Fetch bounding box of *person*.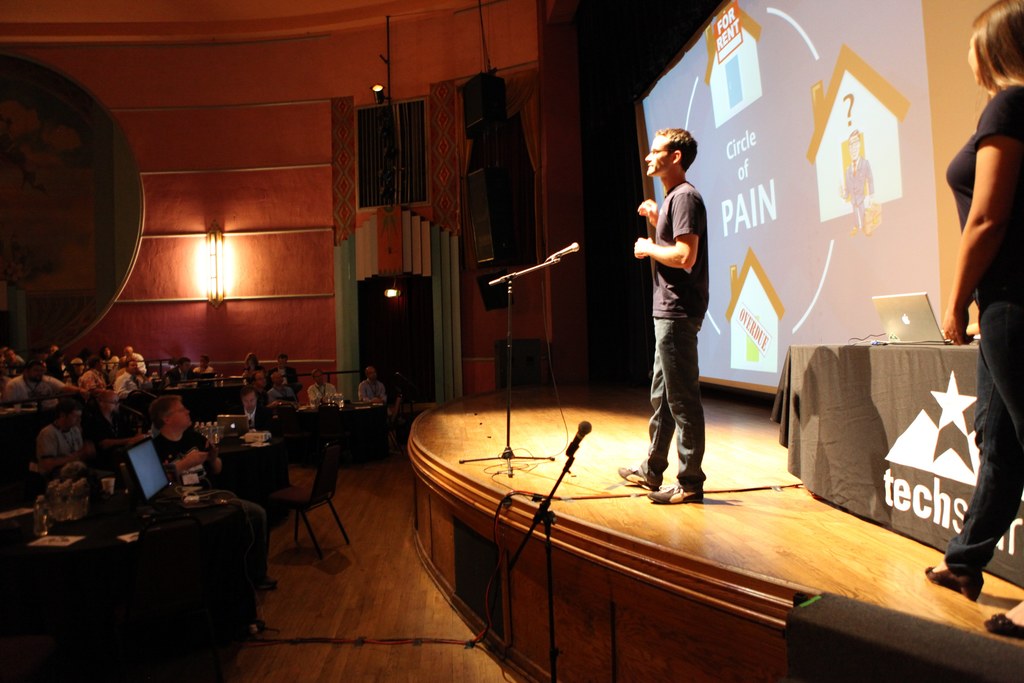
Bbox: bbox=(836, 129, 874, 235).
